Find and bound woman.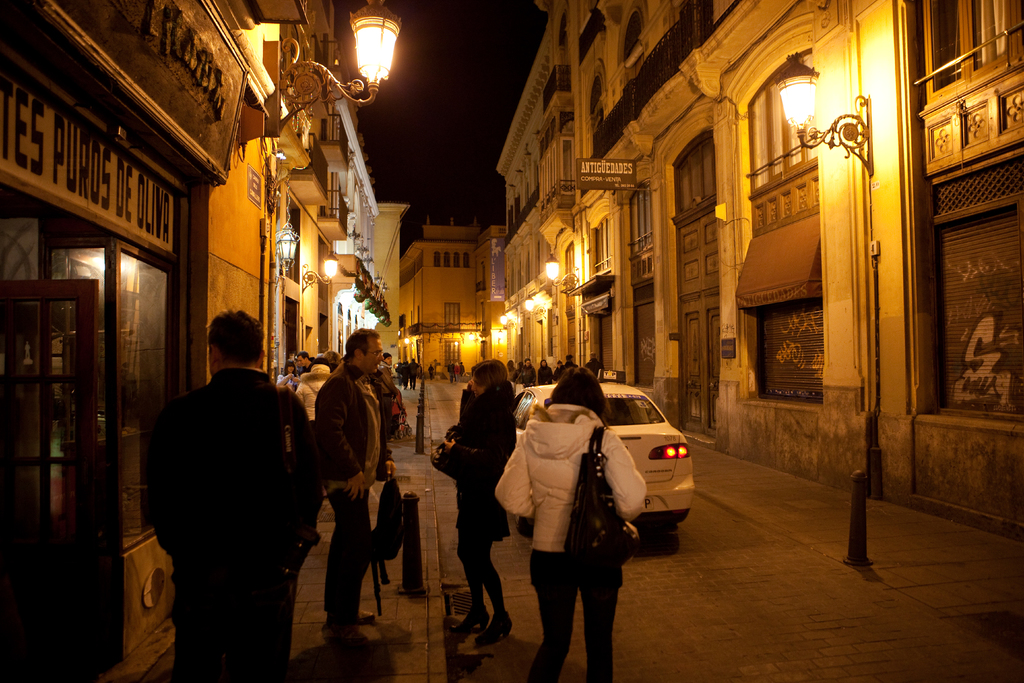
Bound: (520,350,666,658).
